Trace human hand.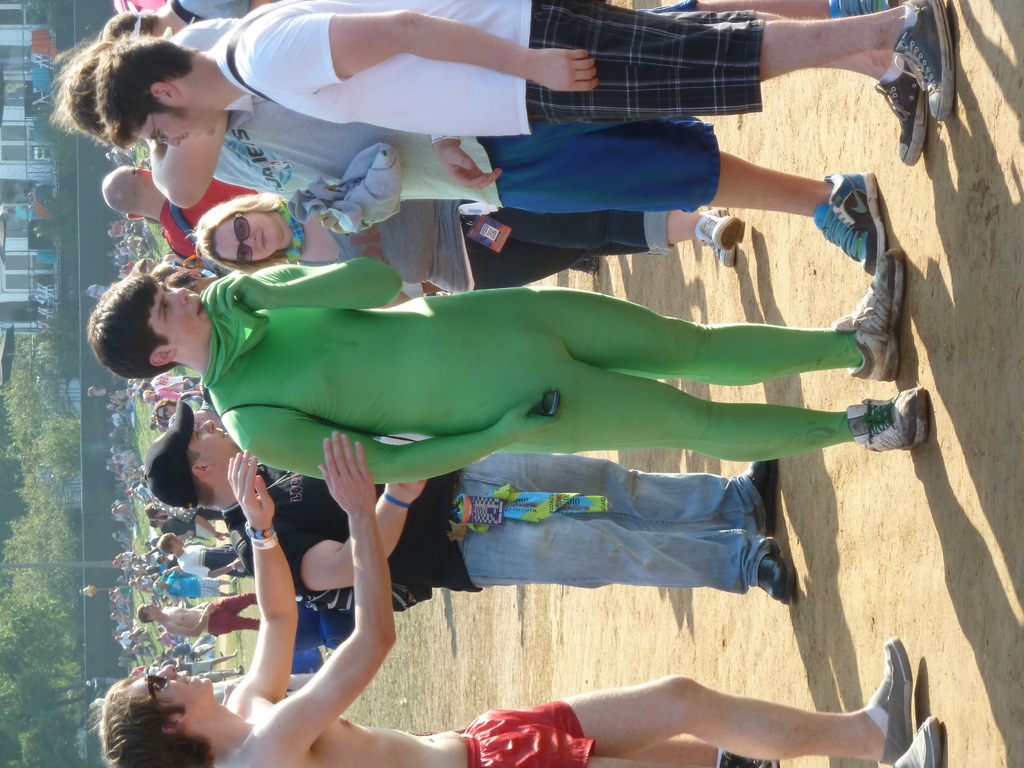
Traced to left=308, top=447, right=380, bottom=541.
